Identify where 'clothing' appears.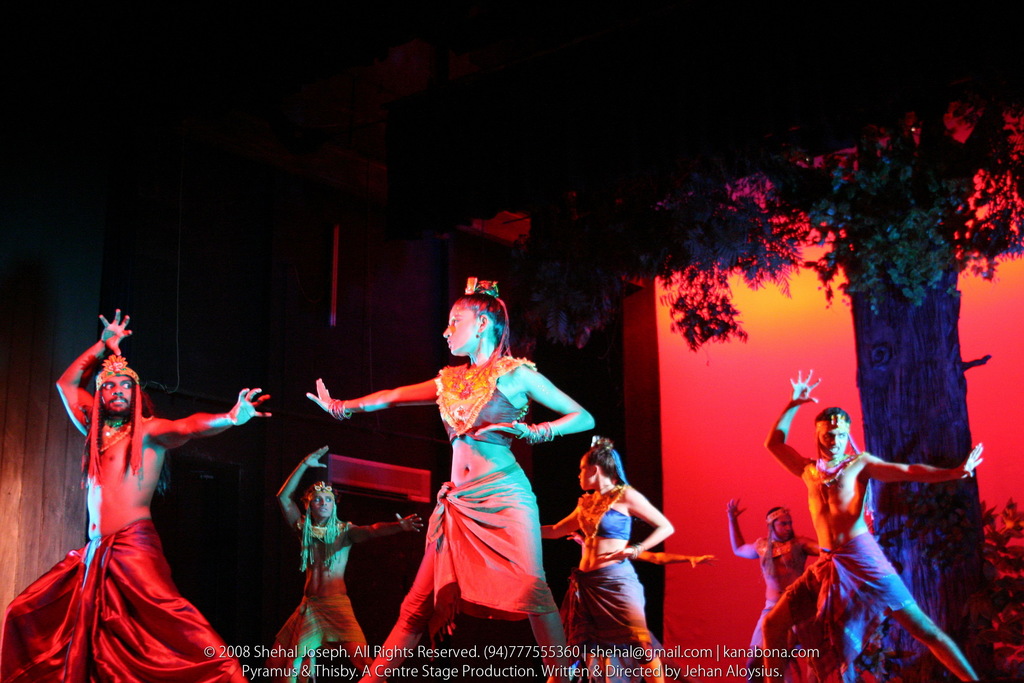
Appears at region(1, 518, 246, 682).
